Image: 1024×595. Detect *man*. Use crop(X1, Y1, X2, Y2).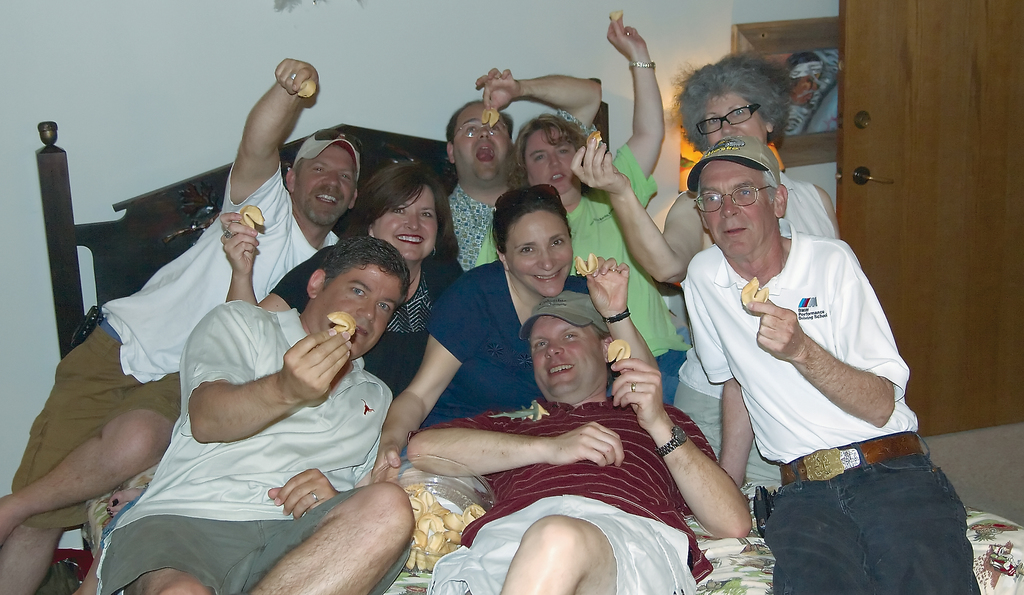
crop(101, 232, 412, 594).
